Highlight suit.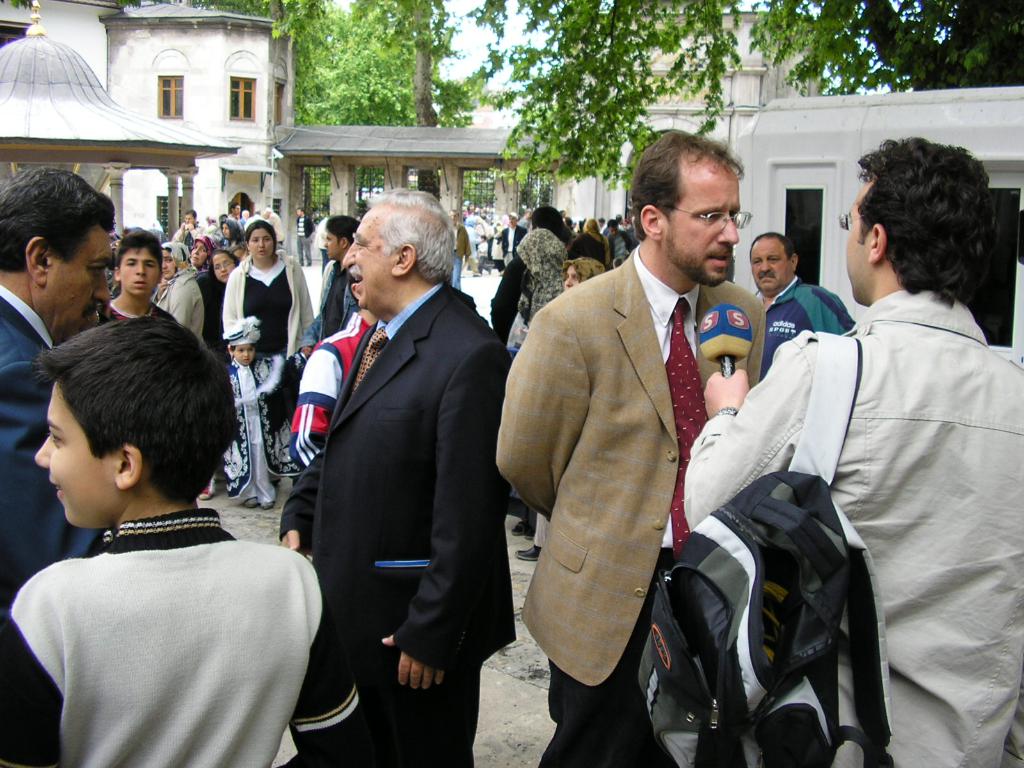
Highlighted region: (x1=282, y1=282, x2=511, y2=756).
